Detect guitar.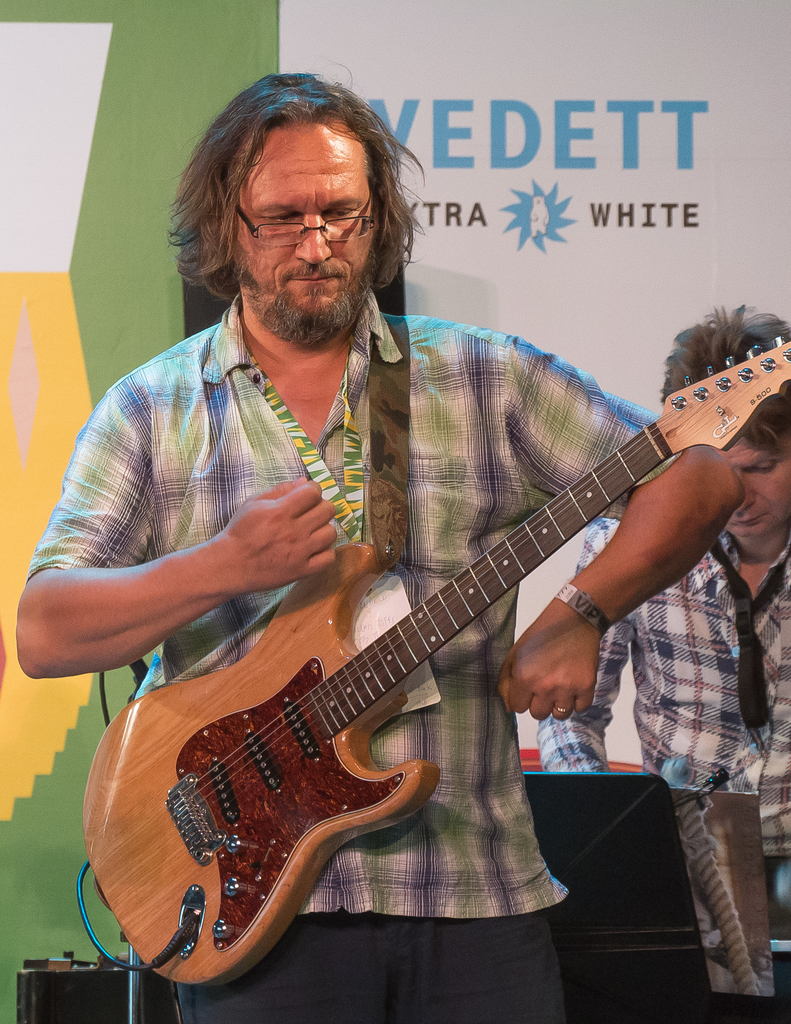
Detected at rect(79, 330, 790, 993).
